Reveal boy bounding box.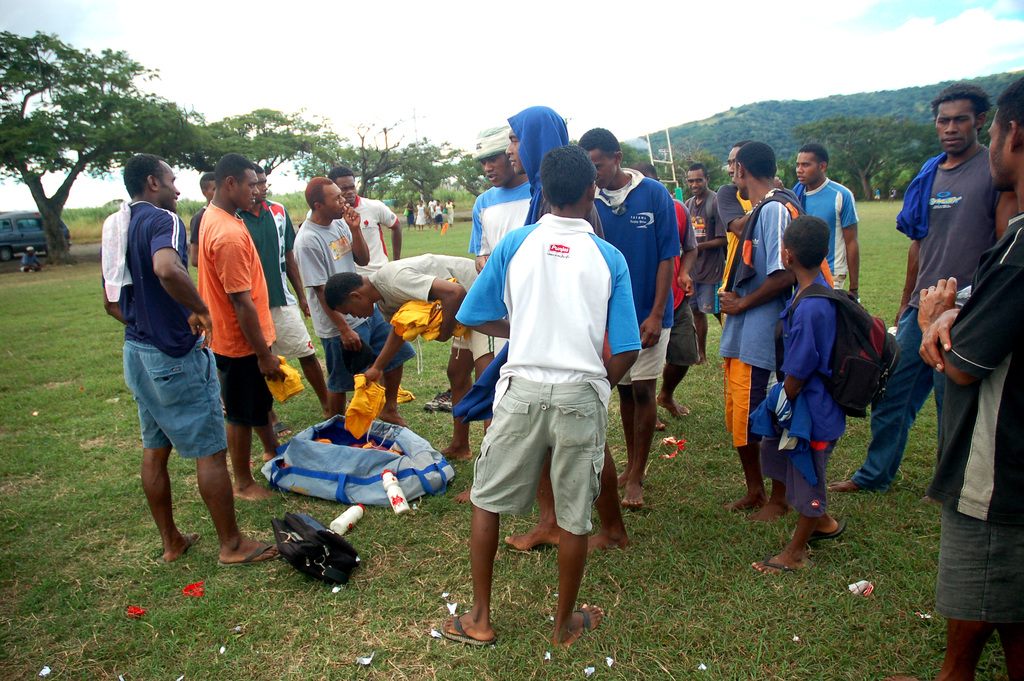
Revealed: [left=784, top=144, right=859, bottom=304].
